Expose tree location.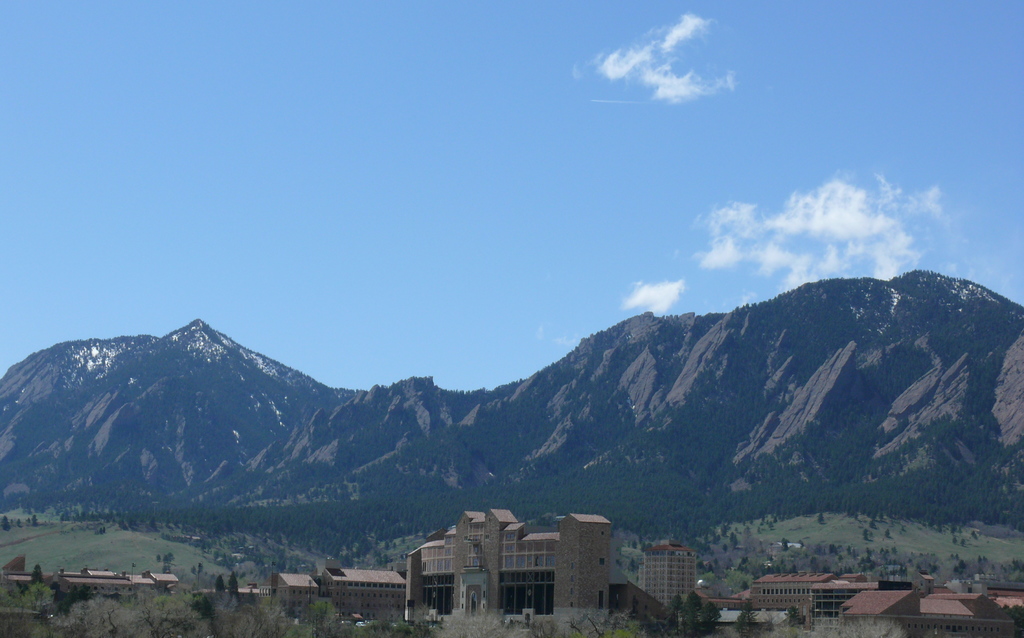
Exposed at (700,599,722,637).
